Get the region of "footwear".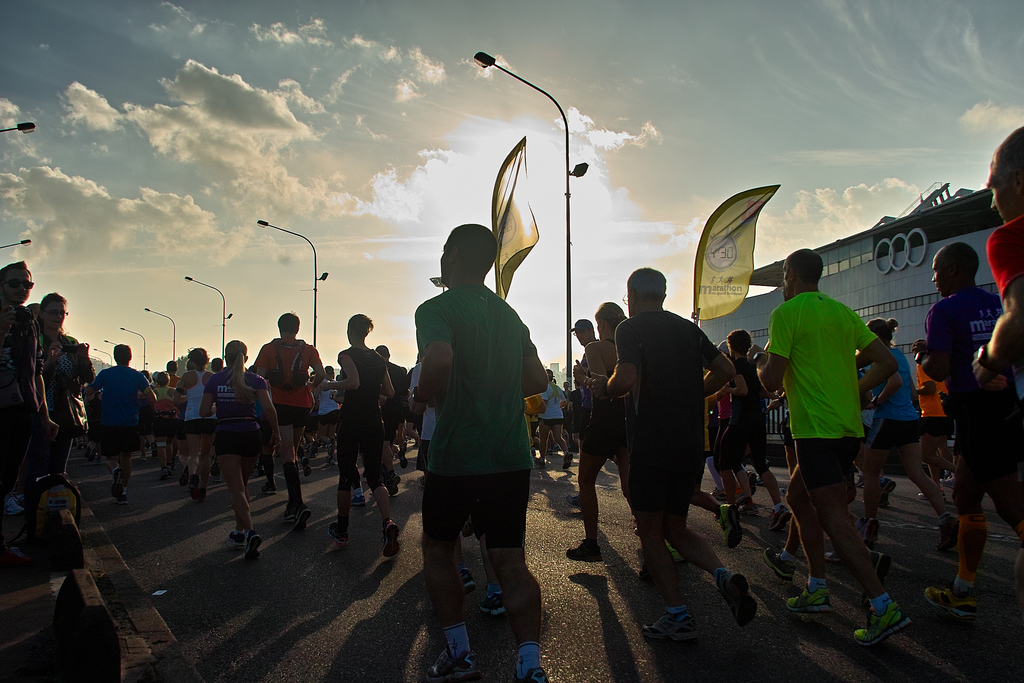
BBox(920, 588, 978, 618).
